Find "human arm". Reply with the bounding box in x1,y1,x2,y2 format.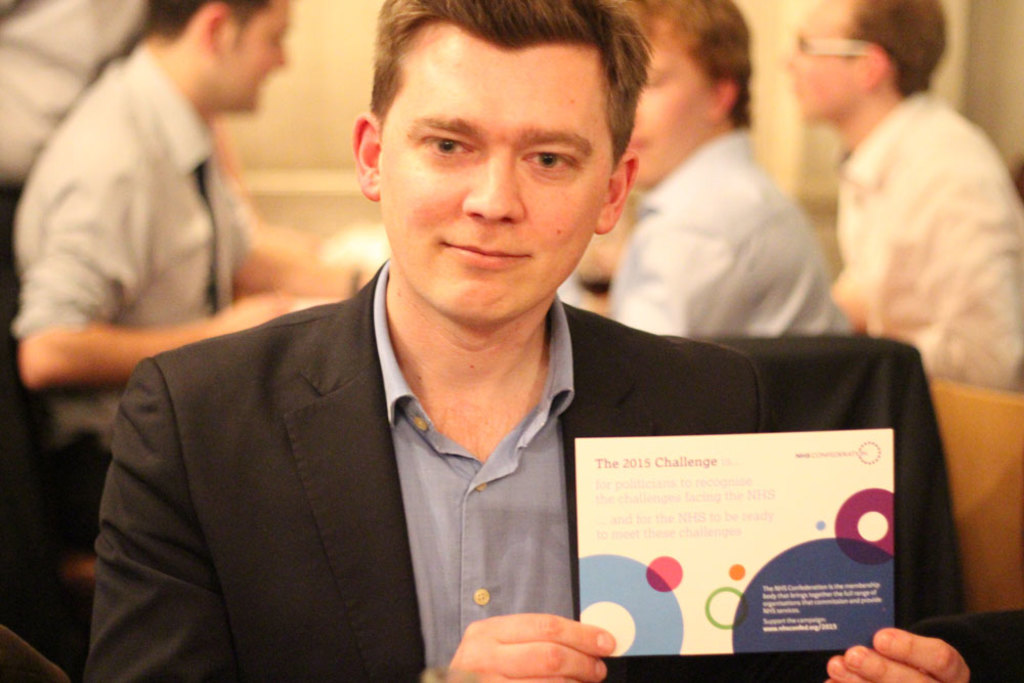
181,183,382,301.
